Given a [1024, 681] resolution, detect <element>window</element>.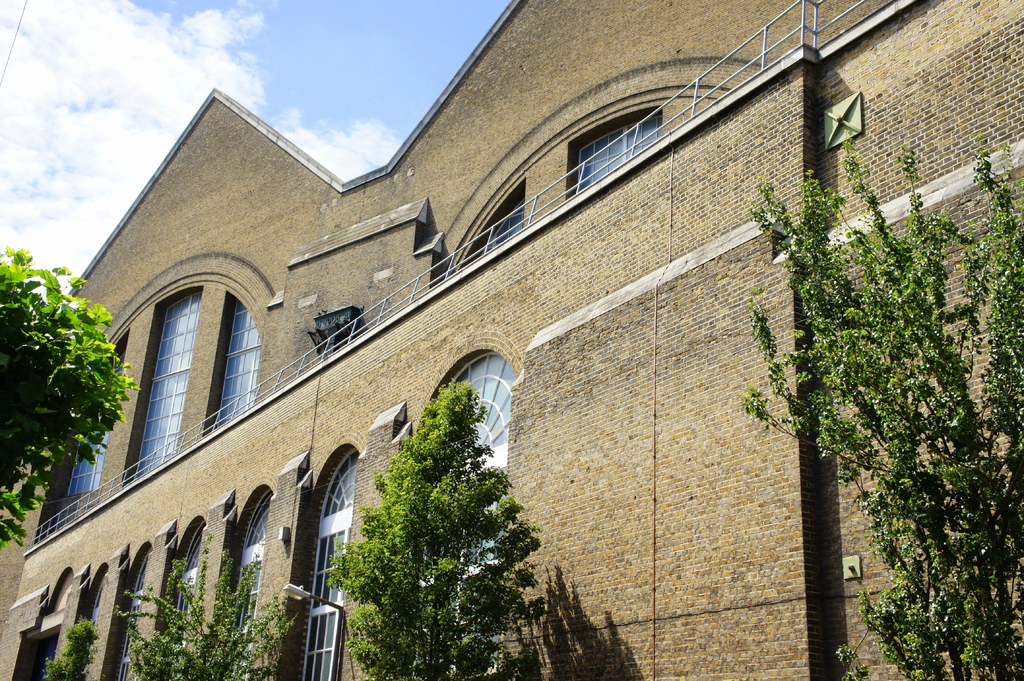
locate(415, 349, 506, 680).
